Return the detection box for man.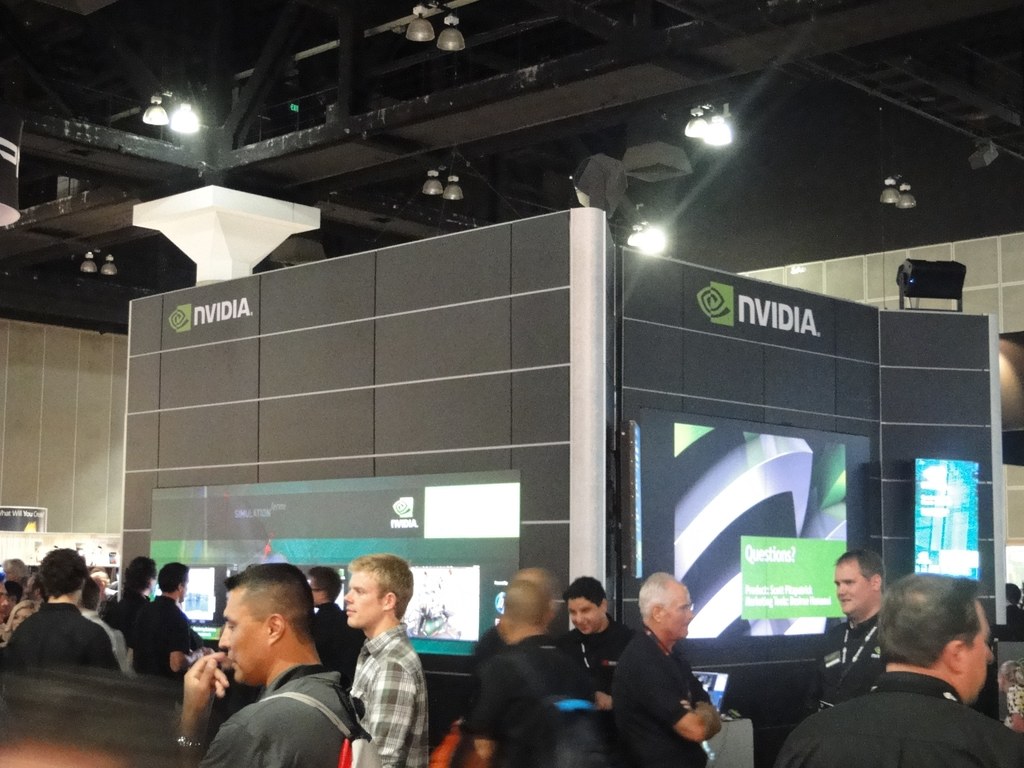
[306,561,360,676].
